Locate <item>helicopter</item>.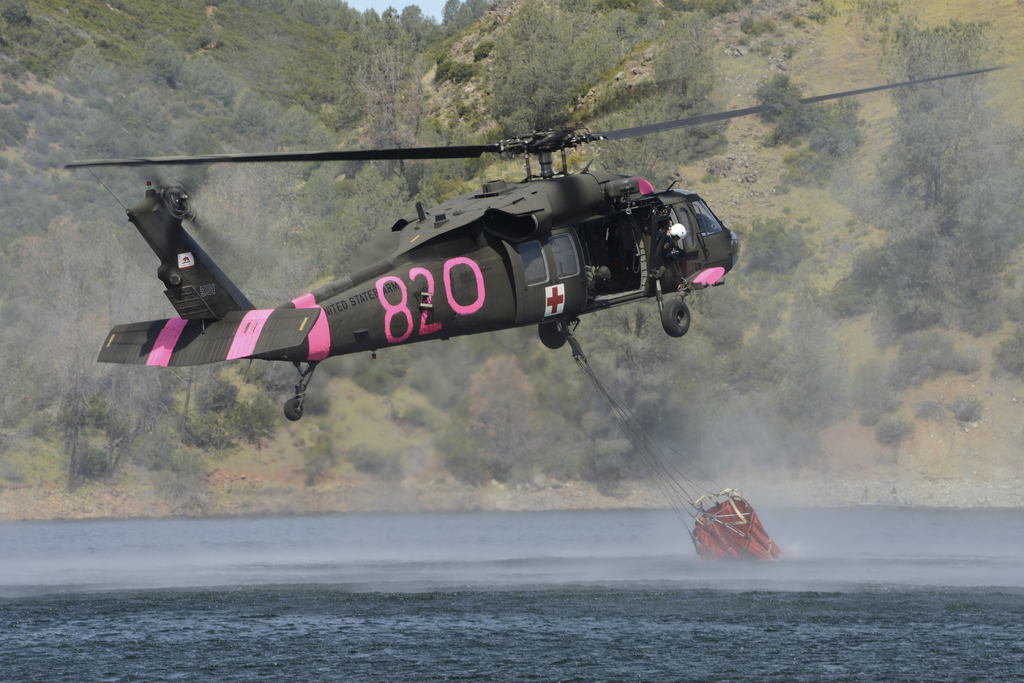
Bounding box: box(63, 63, 1011, 421).
